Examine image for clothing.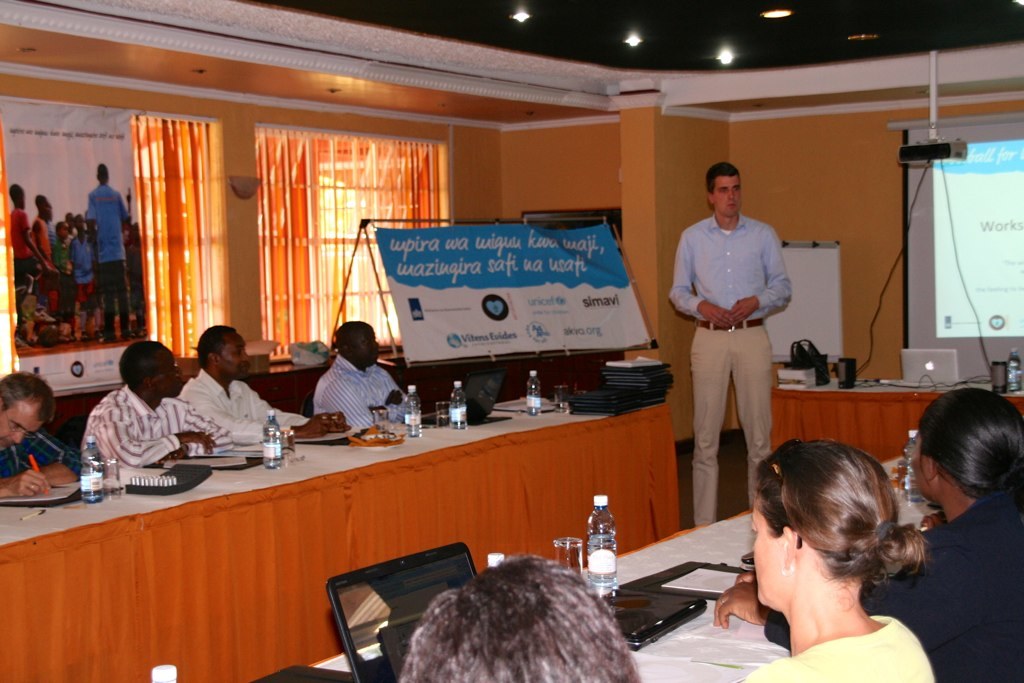
Examination result: <bbox>83, 368, 246, 465</bbox>.
